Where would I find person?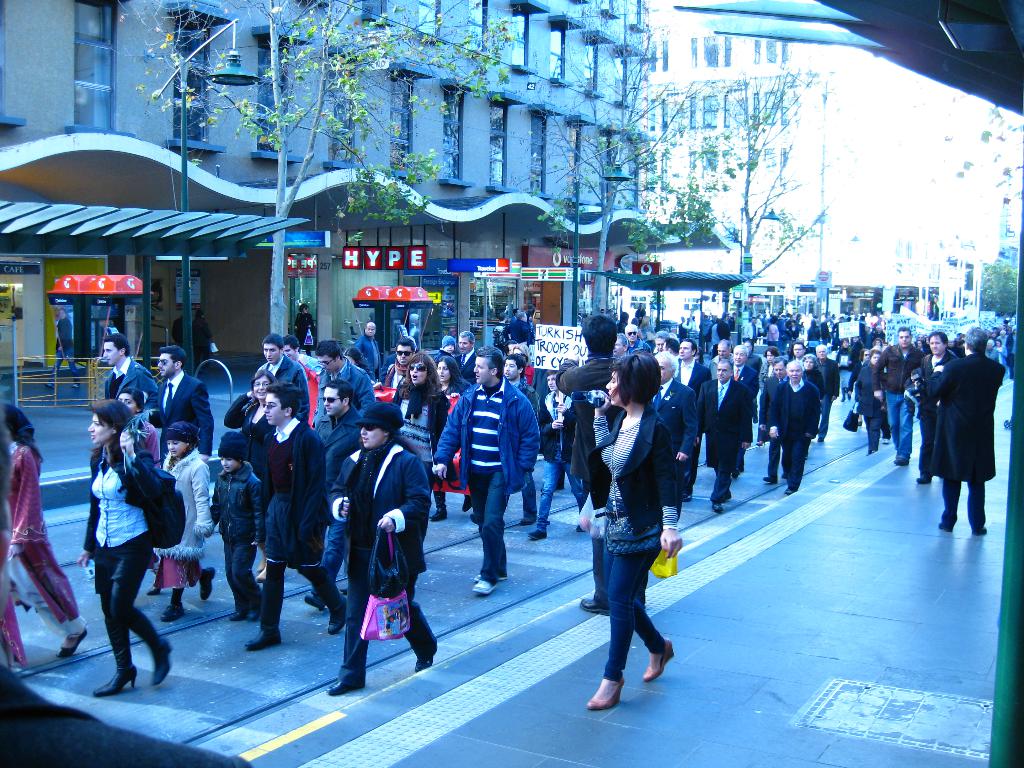
At {"left": 755, "top": 358, "right": 787, "bottom": 486}.
